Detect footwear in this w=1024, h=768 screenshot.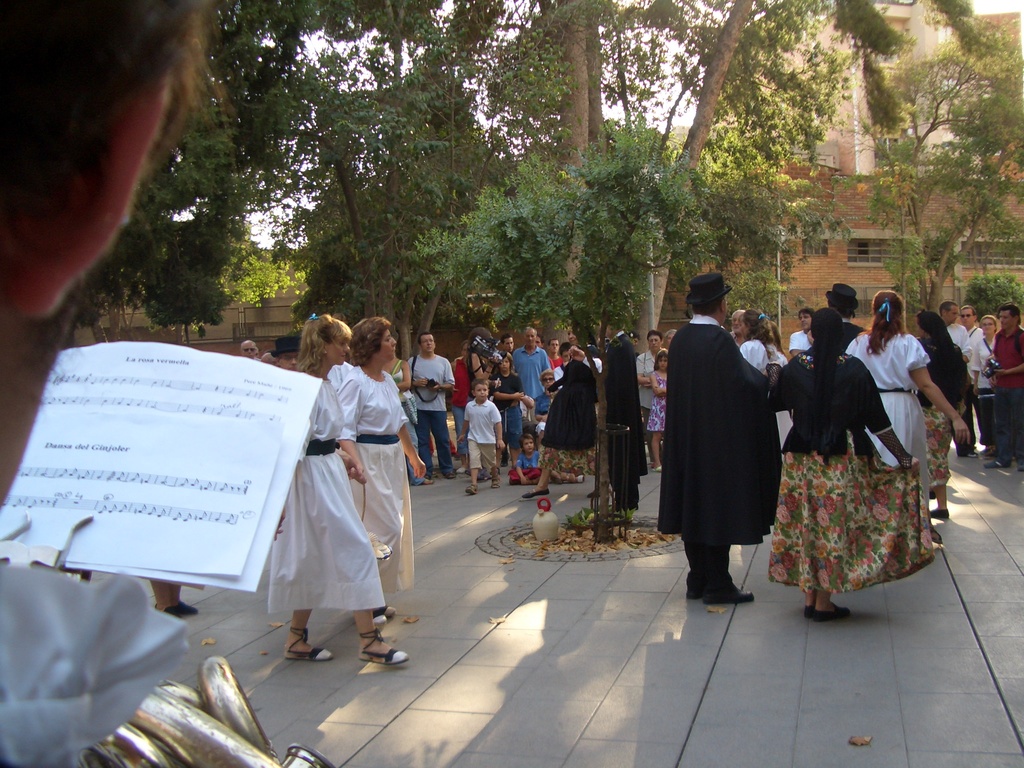
Detection: locate(468, 479, 477, 495).
